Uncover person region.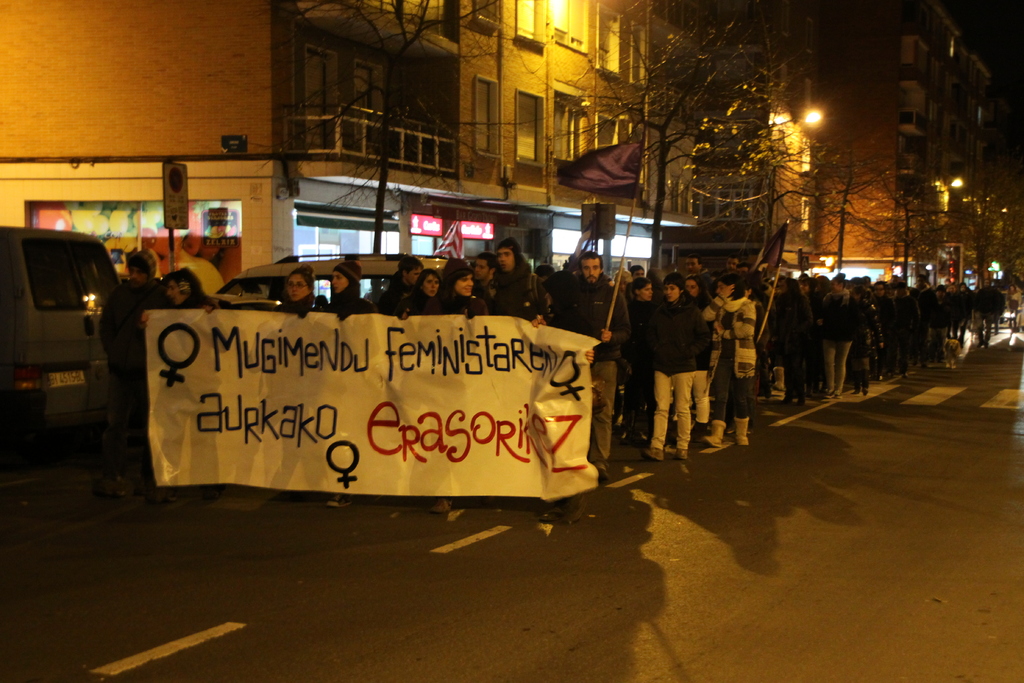
Uncovered: (x1=686, y1=275, x2=699, y2=295).
